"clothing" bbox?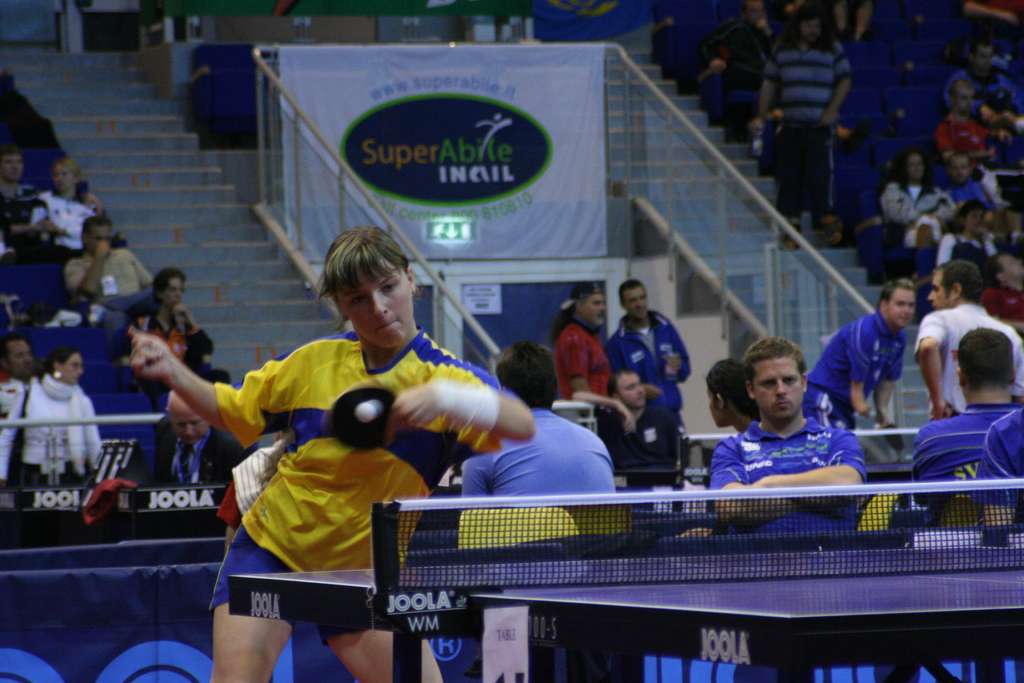
[x1=778, y1=124, x2=838, y2=215]
